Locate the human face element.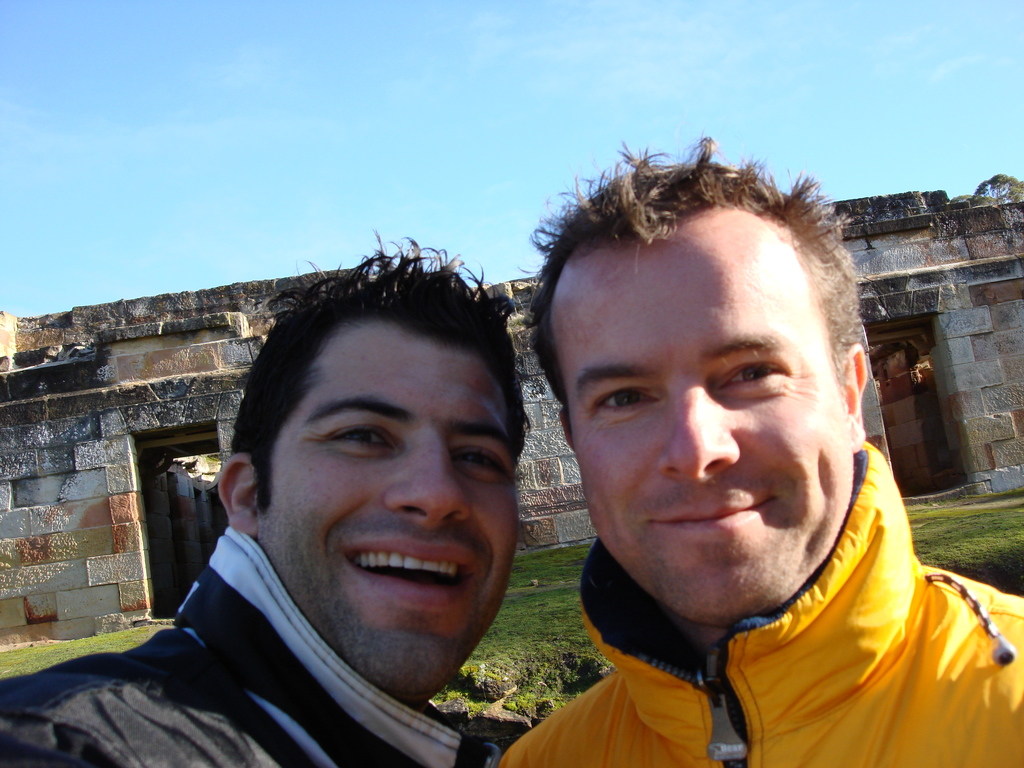
Element bbox: (x1=547, y1=225, x2=854, y2=628).
